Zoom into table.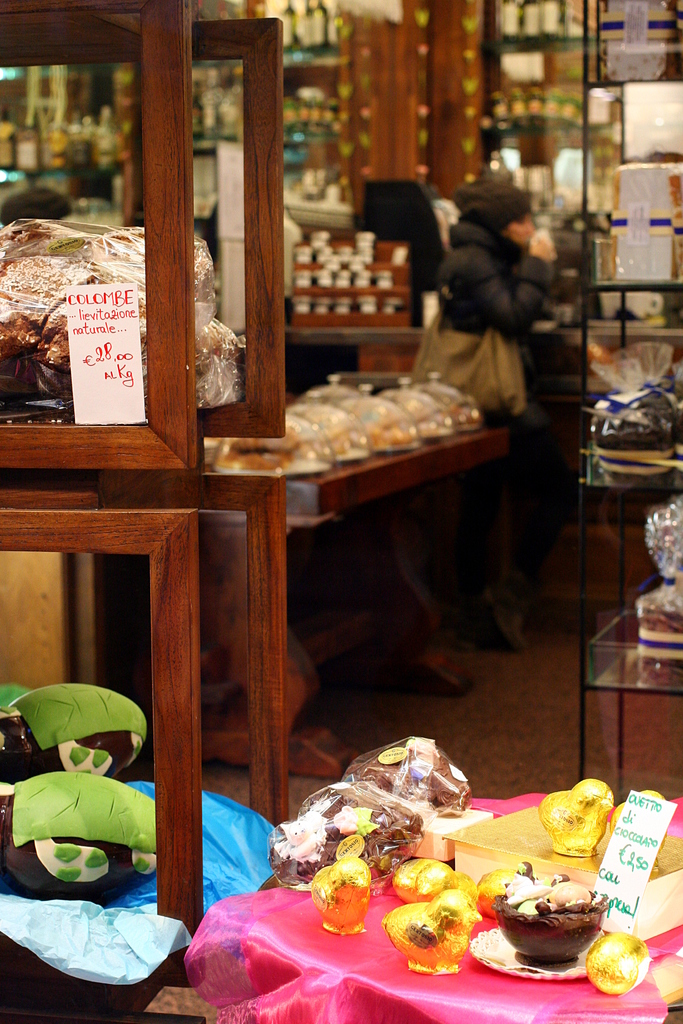
Zoom target: left=177, top=820, right=668, bottom=1023.
